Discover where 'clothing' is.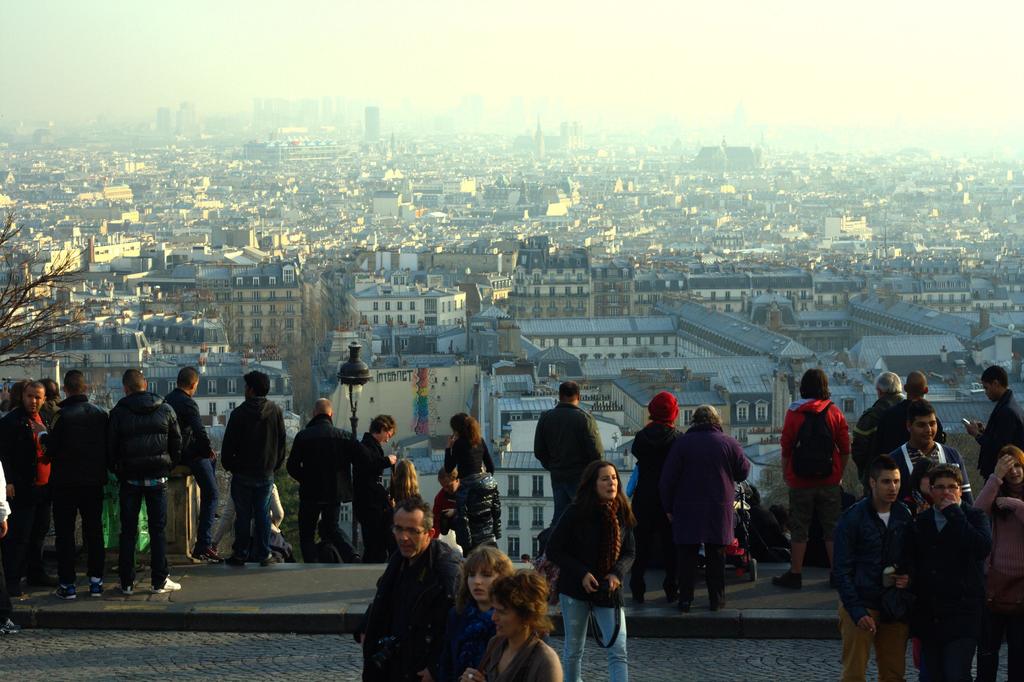
Discovered at bbox=(476, 640, 548, 681).
